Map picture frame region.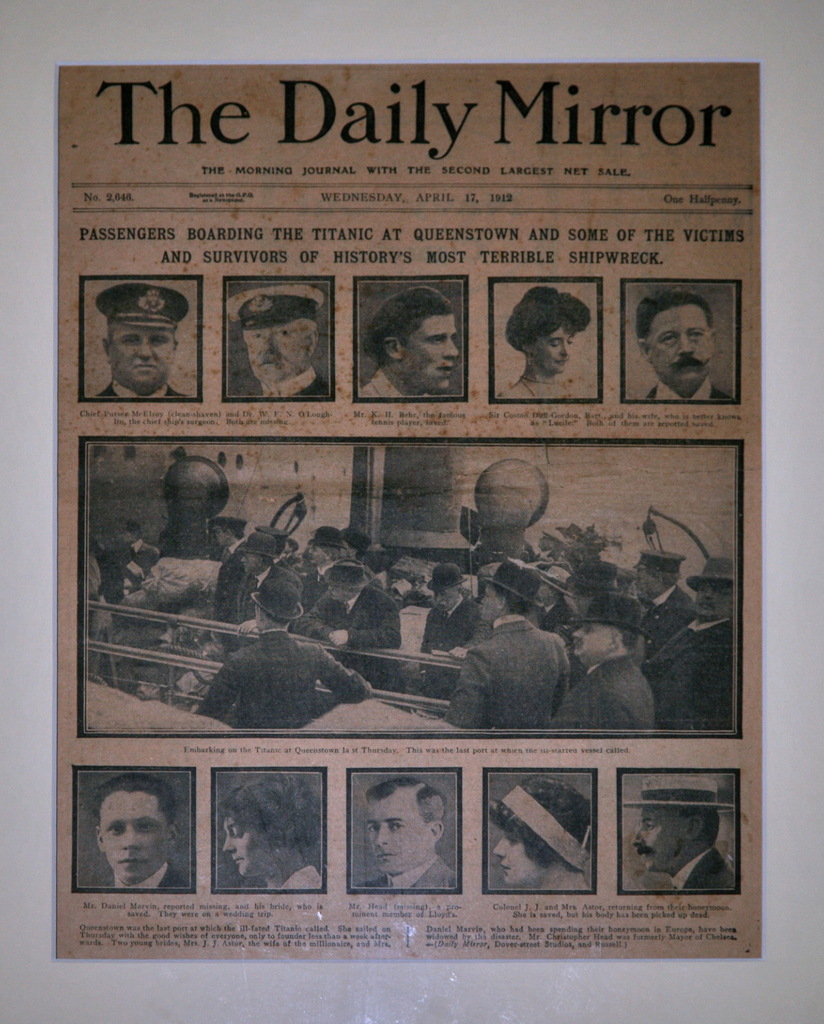
Mapped to bbox(79, 275, 202, 399).
